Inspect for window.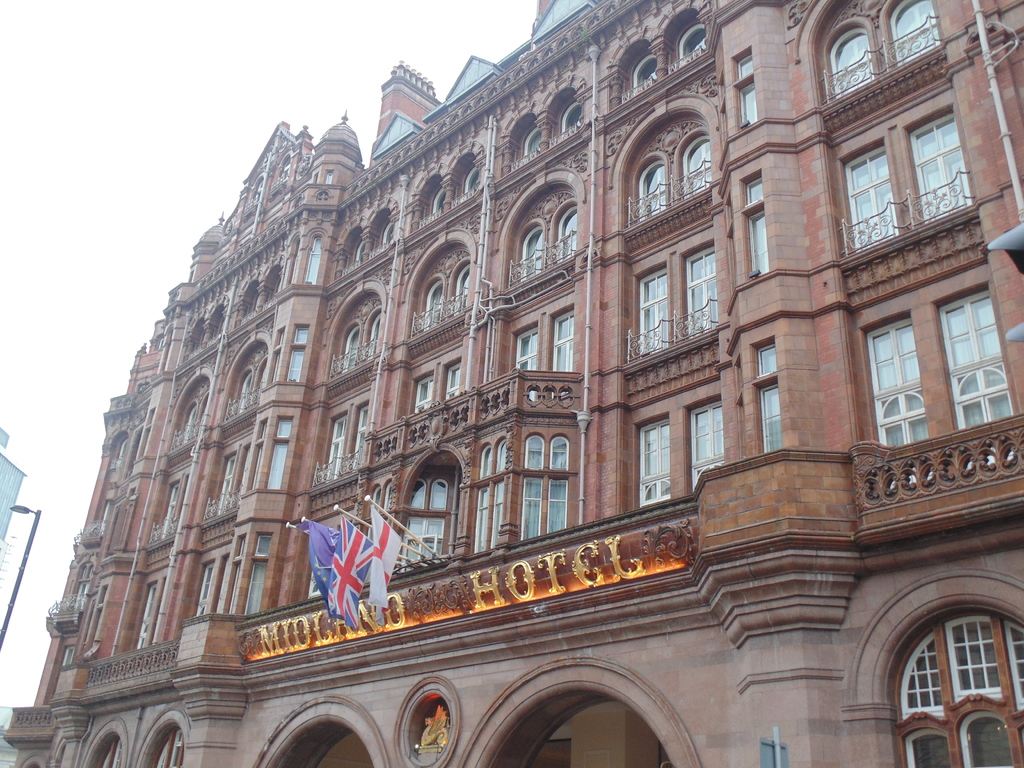
Inspection: [left=480, top=447, right=490, bottom=480].
